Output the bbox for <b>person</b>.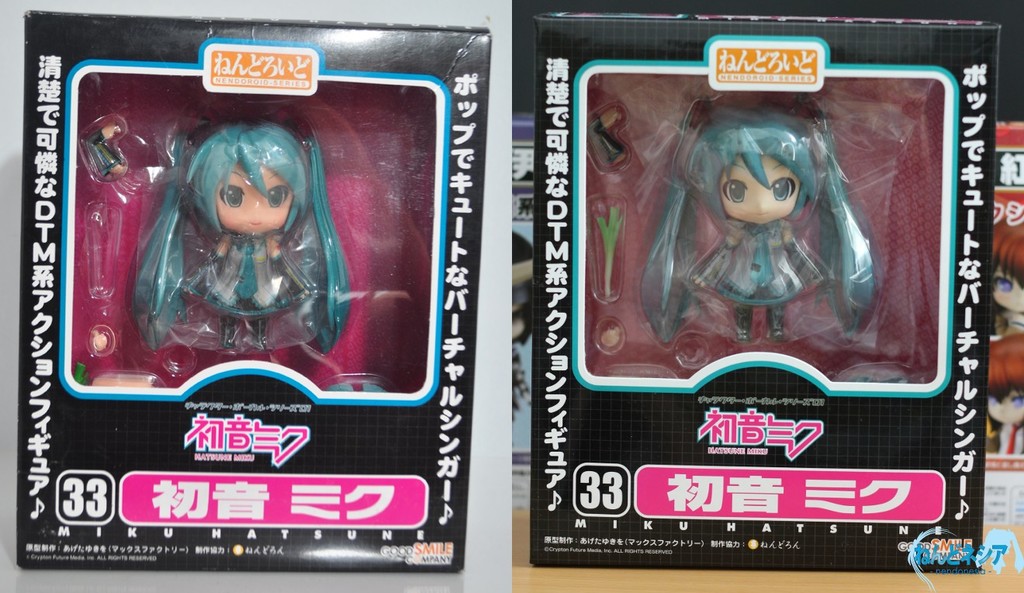
[x1=623, y1=62, x2=910, y2=421].
